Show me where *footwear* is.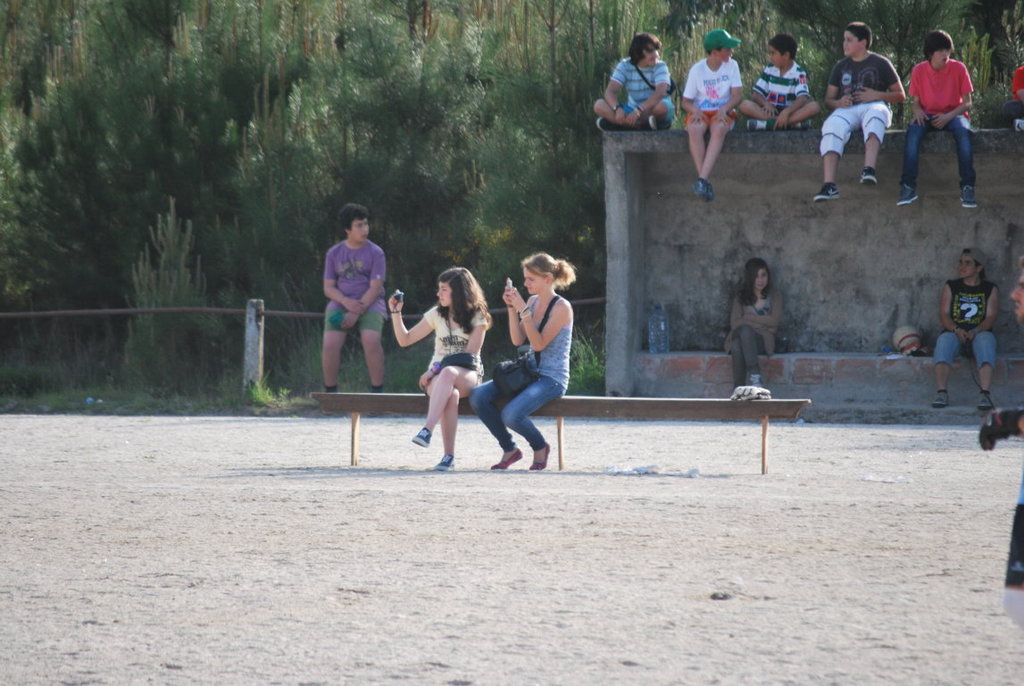
*footwear* is at box(436, 450, 458, 467).
